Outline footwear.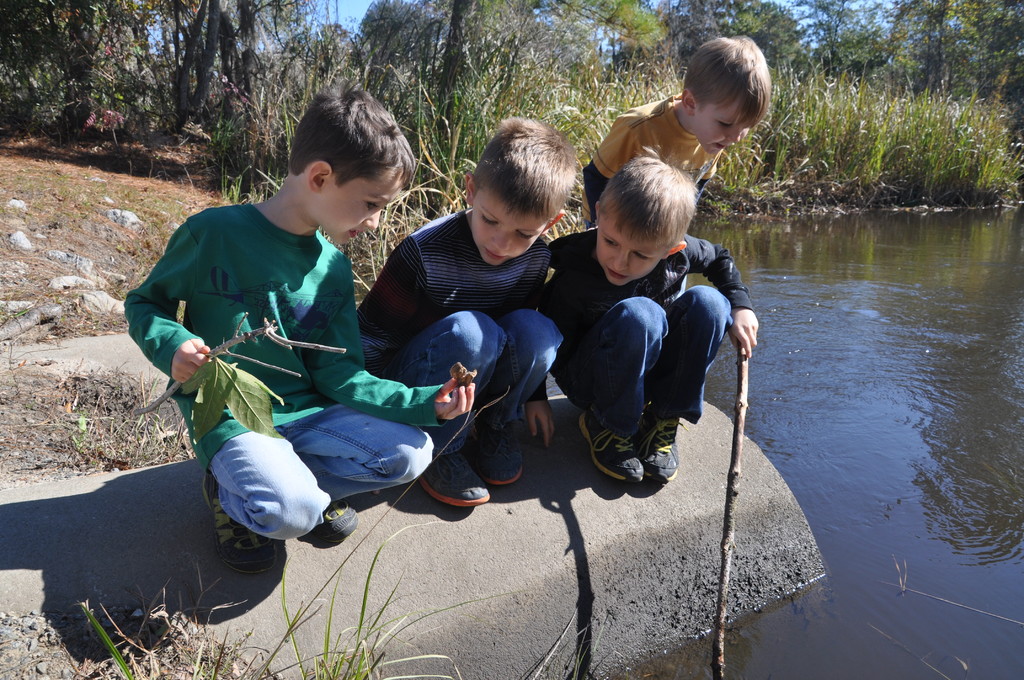
Outline: left=481, top=420, right=525, bottom=491.
